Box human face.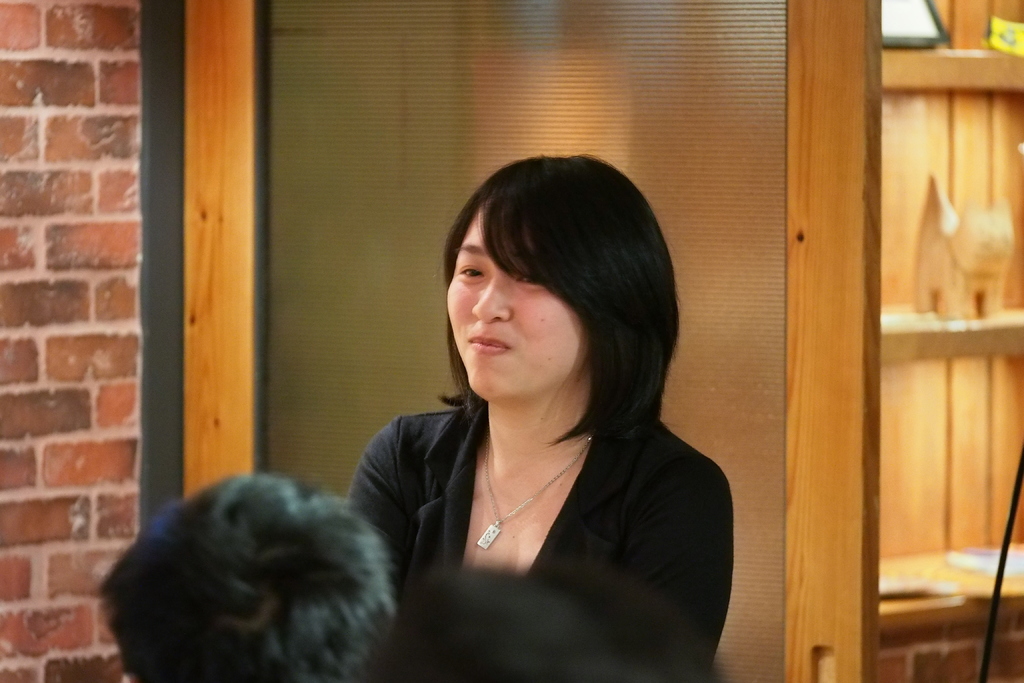
rect(452, 200, 587, 409).
